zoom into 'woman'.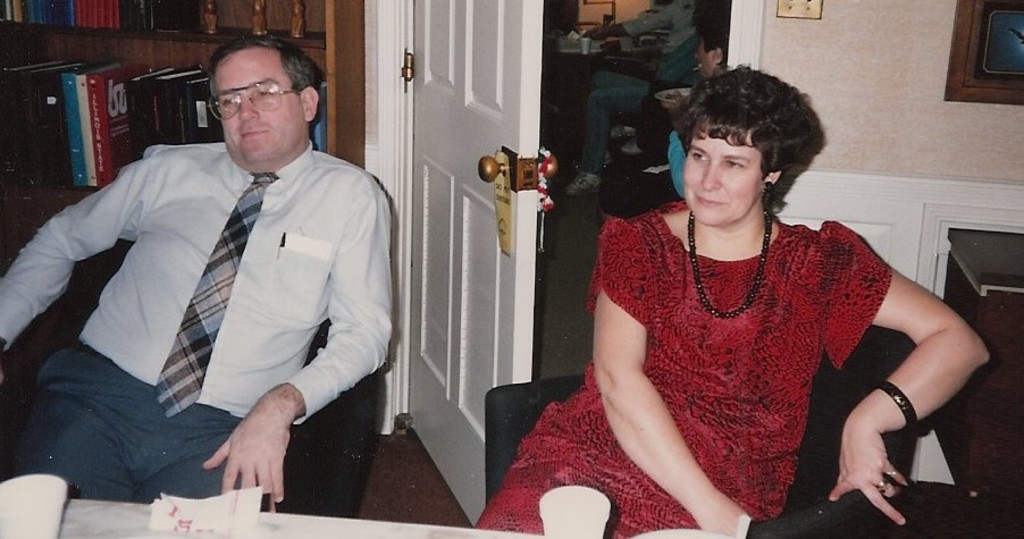
Zoom target: locate(473, 62, 984, 533).
